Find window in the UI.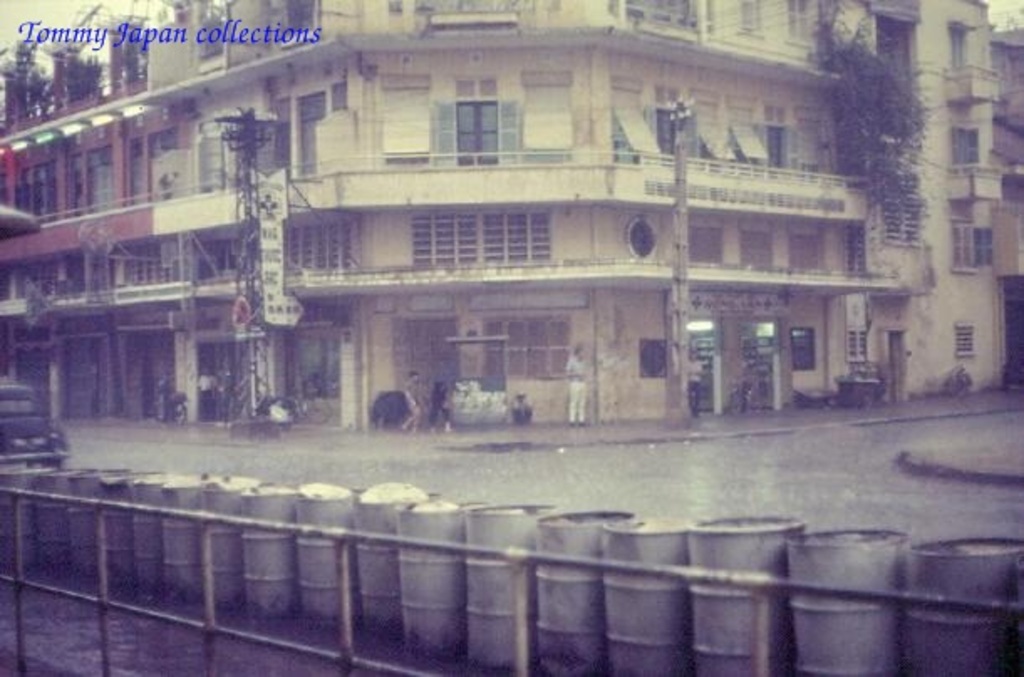
UI element at <region>411, 218, 558, 263</region>.
